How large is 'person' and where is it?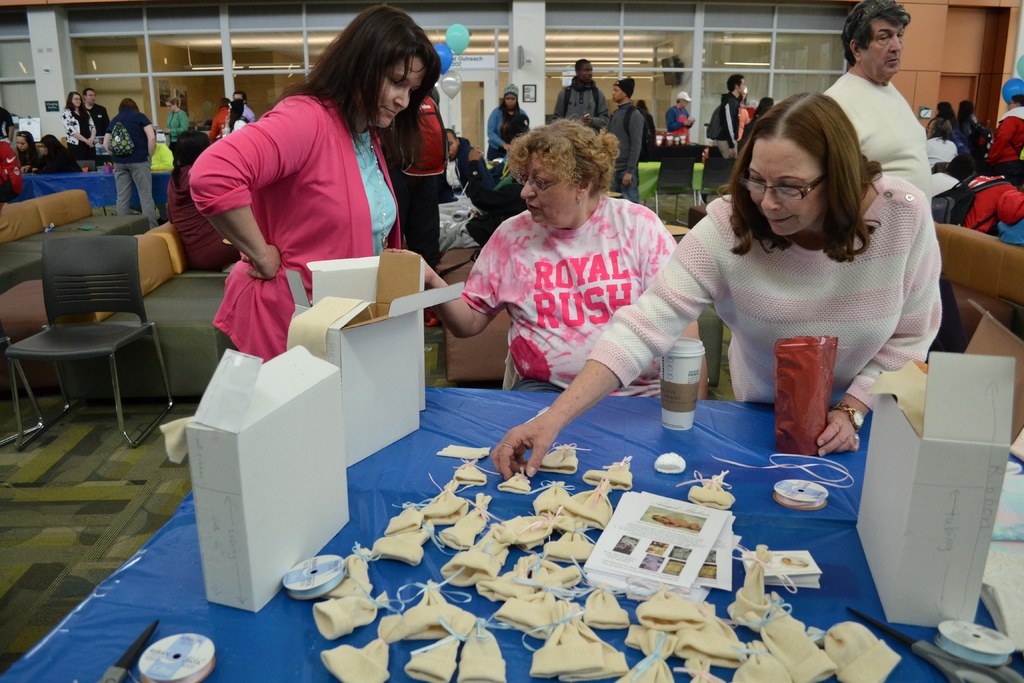
Bounding box: locate(166, 89, 230, 267).
